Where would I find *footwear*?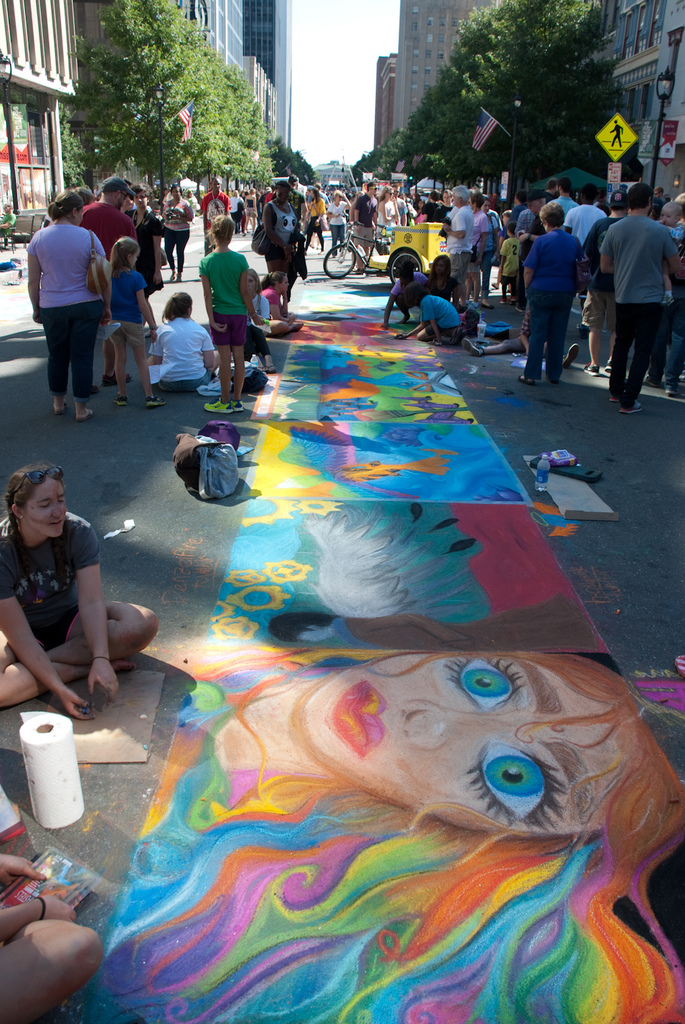
At 665,387,680,396.
